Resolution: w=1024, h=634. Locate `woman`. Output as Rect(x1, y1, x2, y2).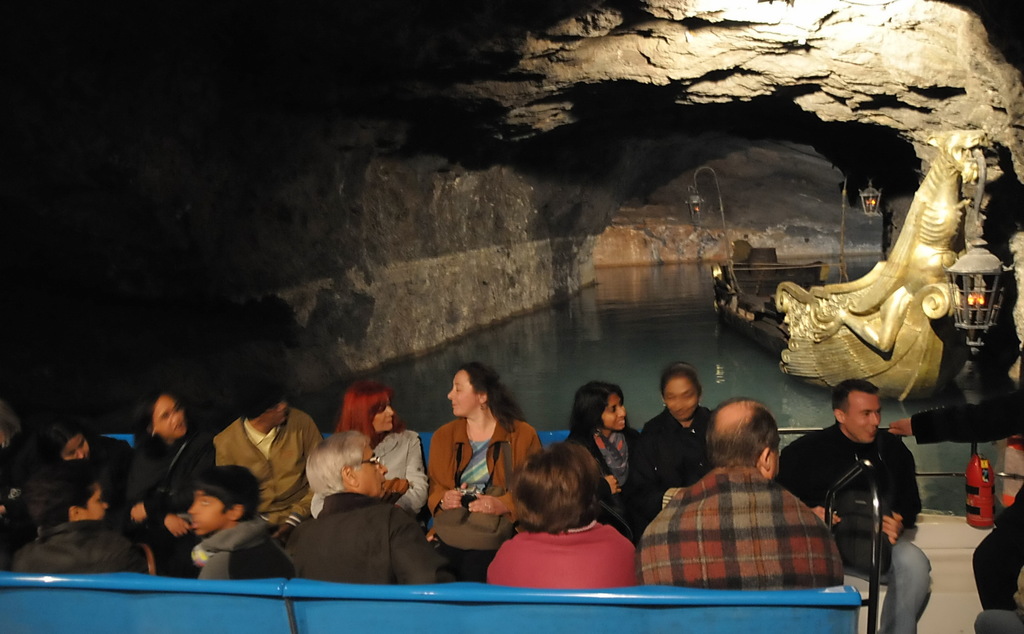
Rect(300, 376, 428, 516).
